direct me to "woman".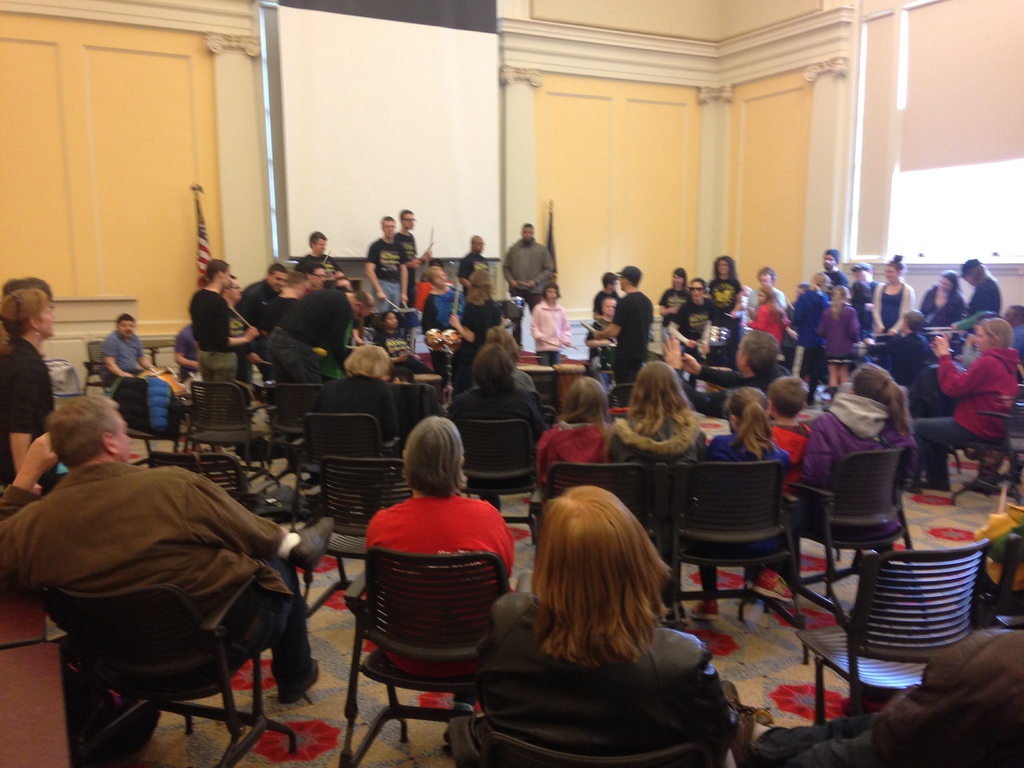
Direction: <bbox>439, 483, 737, 767</bbox>.
